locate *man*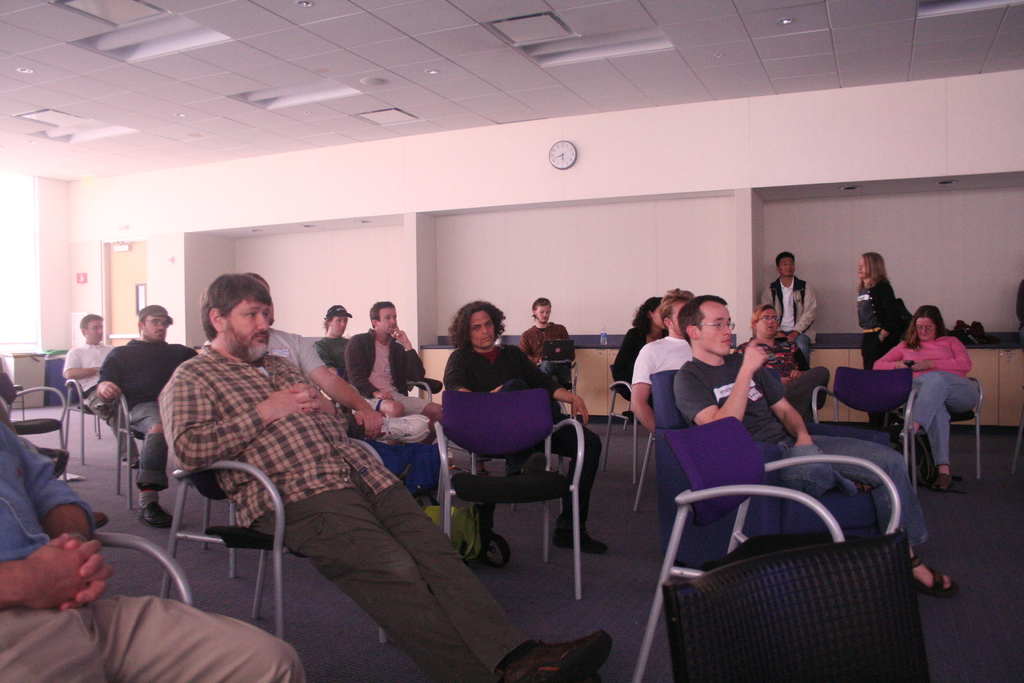
(x1=313, y1=304, x2=354, y2=374)
